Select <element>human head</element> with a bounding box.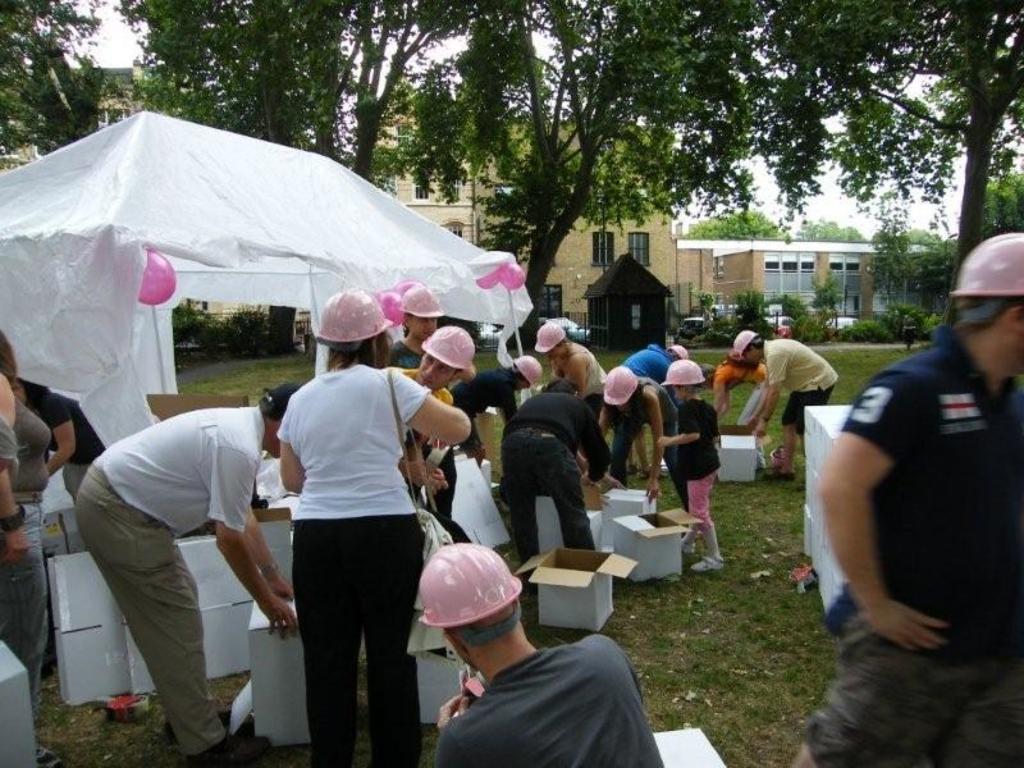
rect(603, 366, 635, 411).
